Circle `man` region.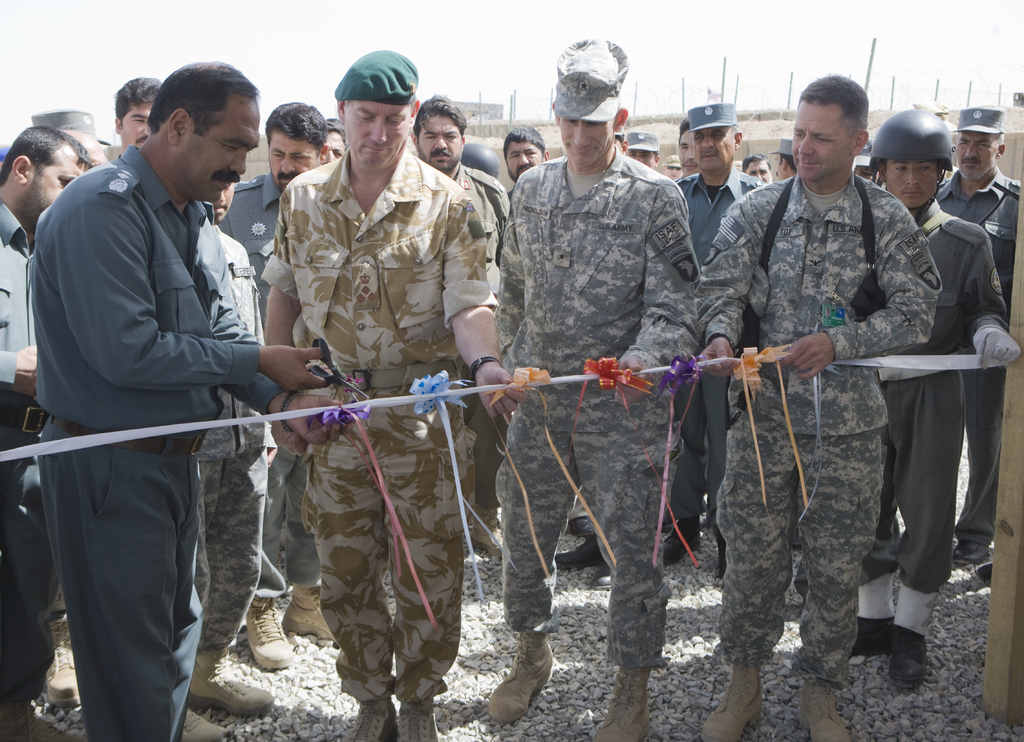
Region: crop(266, 46, 528, 741).
